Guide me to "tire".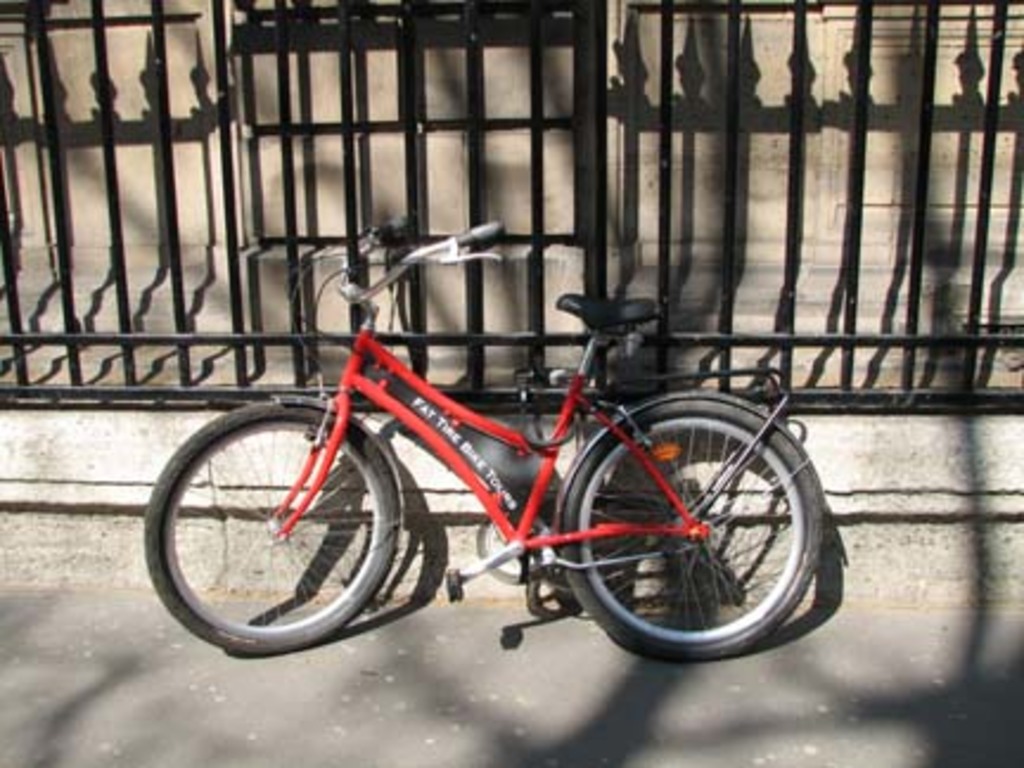
Guidance: x1=555, y1=389, x2=823, y2=657.
